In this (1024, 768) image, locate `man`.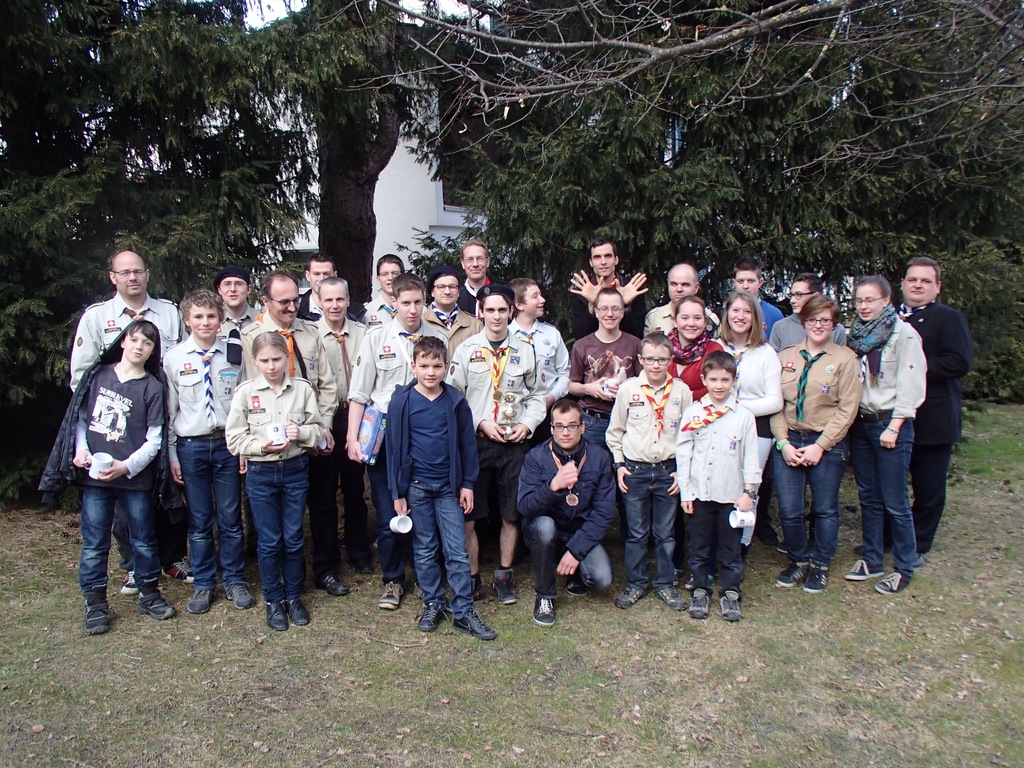
Bounding box: pyautogui.locateOnScreen(856, 254, 968, 553).
